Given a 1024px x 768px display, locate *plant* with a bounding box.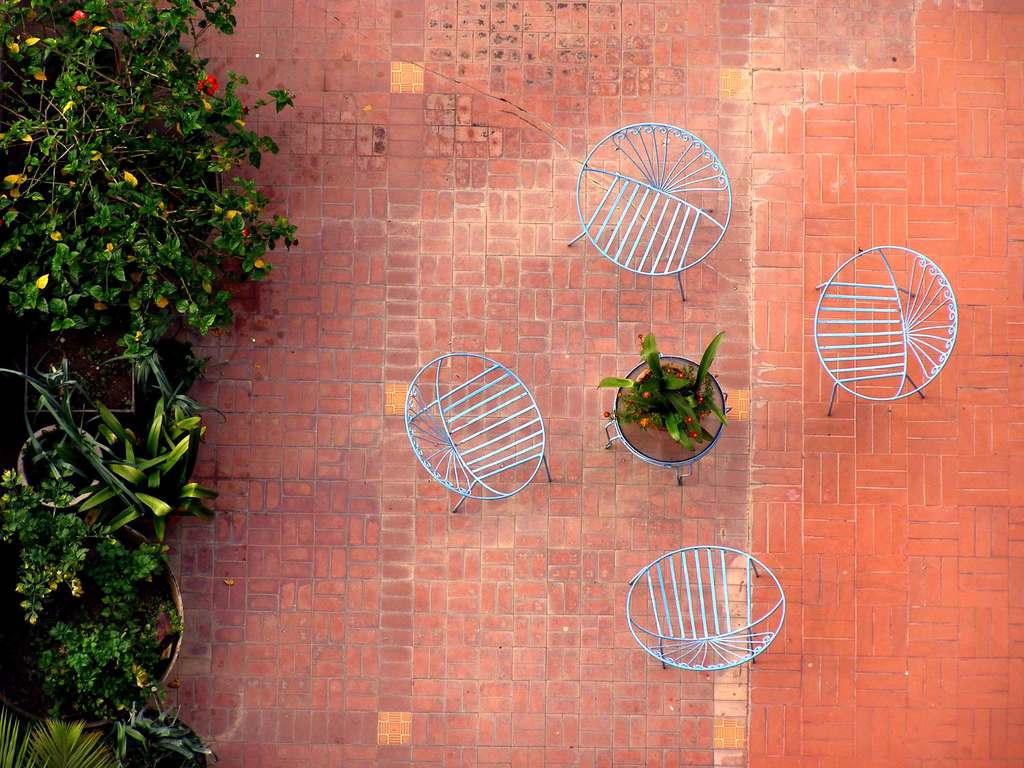
Located: bbox(106, 705, 220, 767).
